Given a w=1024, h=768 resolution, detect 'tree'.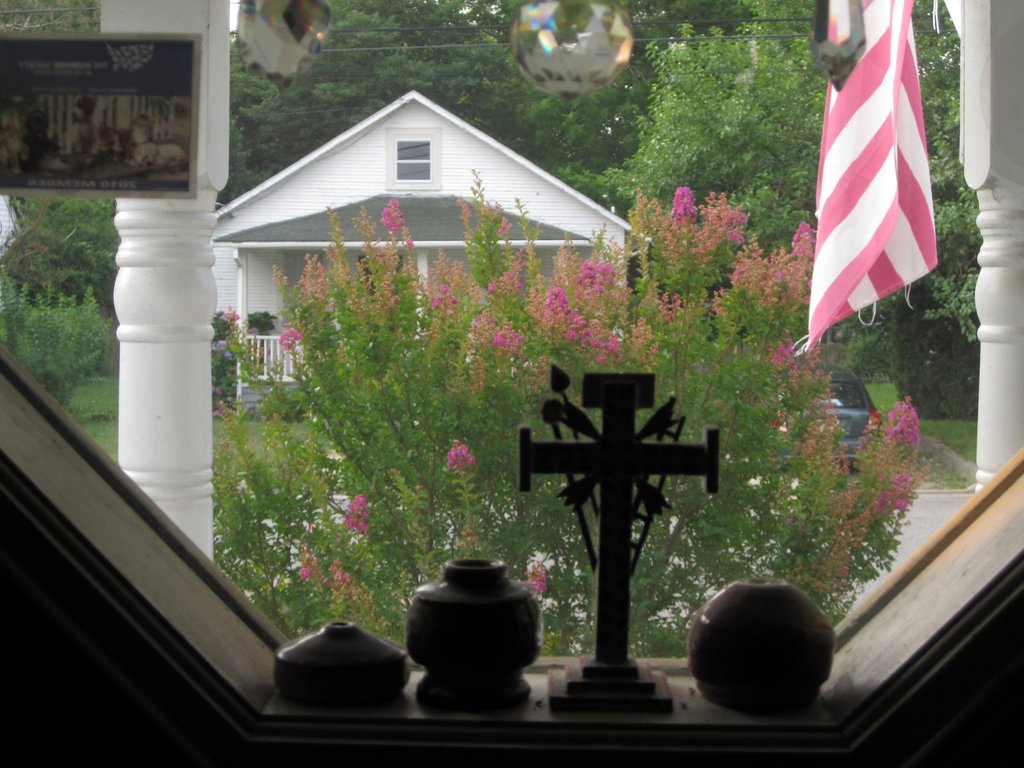
(1,0,102,30).
